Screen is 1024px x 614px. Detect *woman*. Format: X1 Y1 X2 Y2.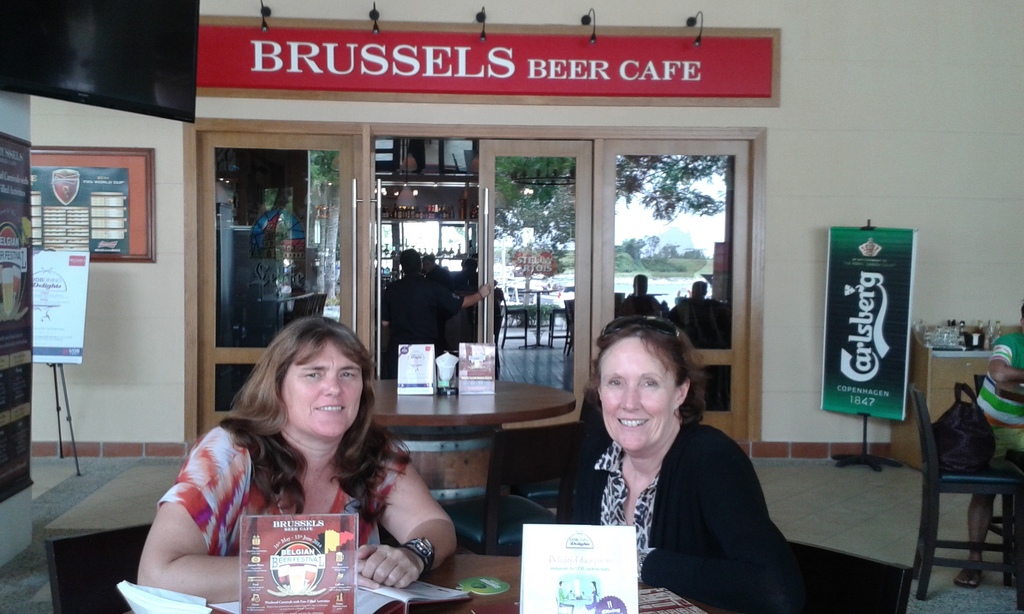
138 315 458 603.
